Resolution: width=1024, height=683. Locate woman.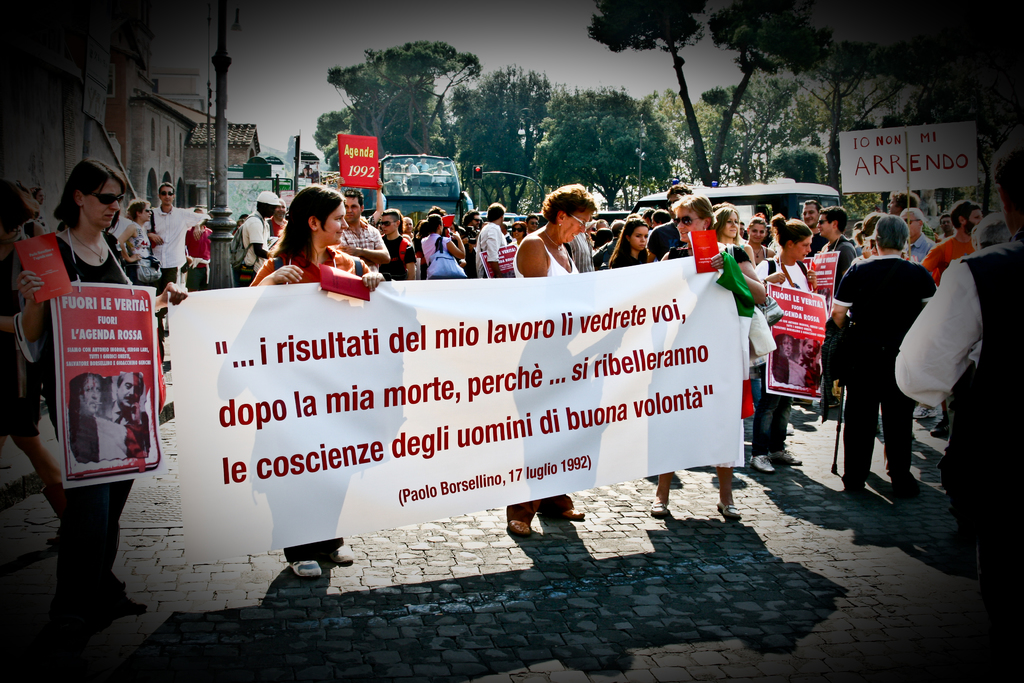
detection(23, 167, 166, 597).
